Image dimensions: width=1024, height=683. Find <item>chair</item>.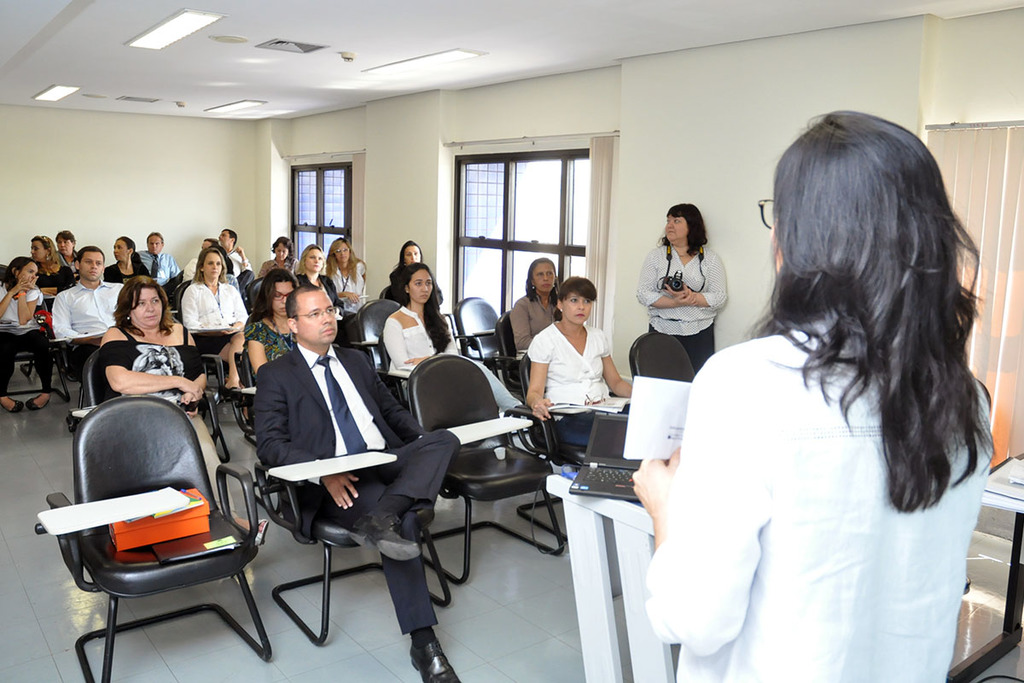
249:452:452:648.
